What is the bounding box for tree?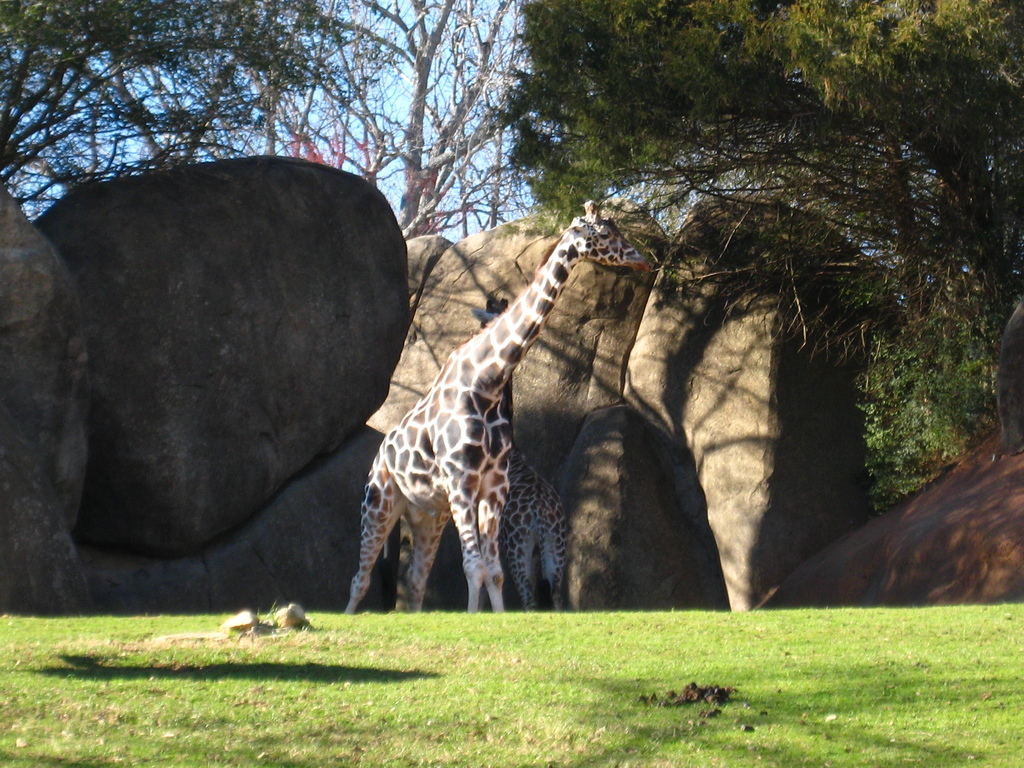
(227,0,542,252).
